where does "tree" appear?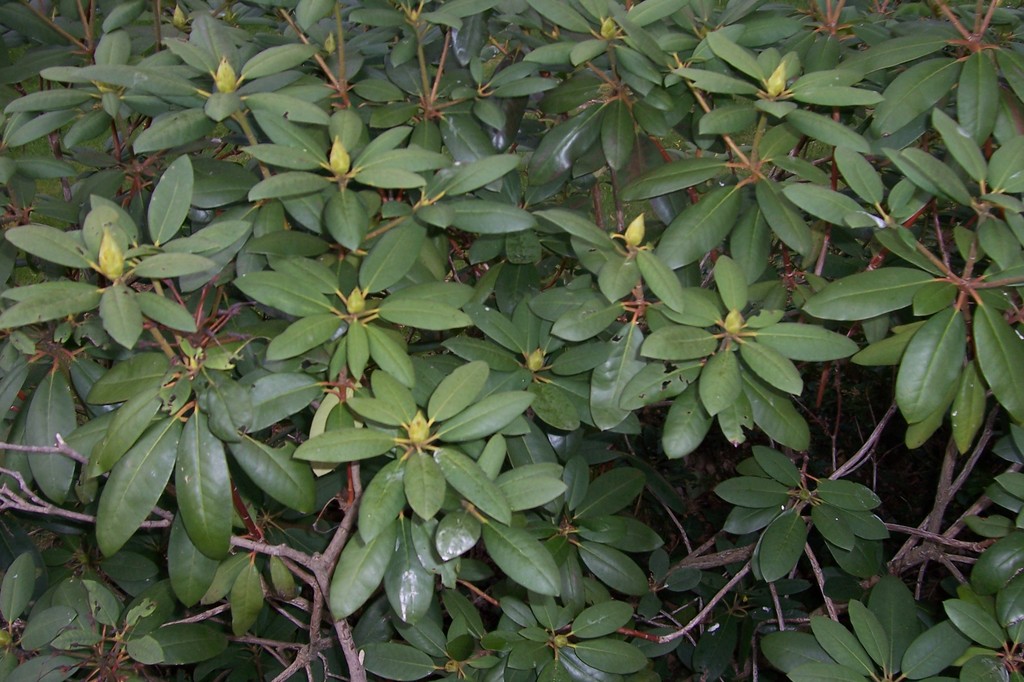
Appears at [0, 45, 975, 643].
